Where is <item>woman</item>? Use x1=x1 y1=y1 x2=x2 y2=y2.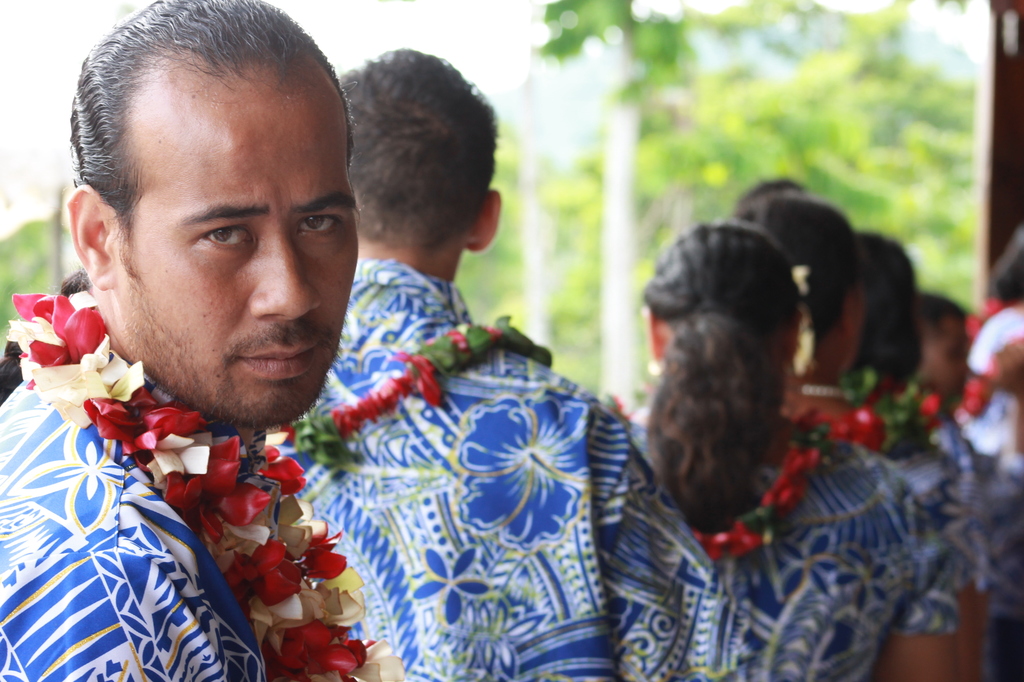
x1=620 y1=222 x2=957 y2=681.
